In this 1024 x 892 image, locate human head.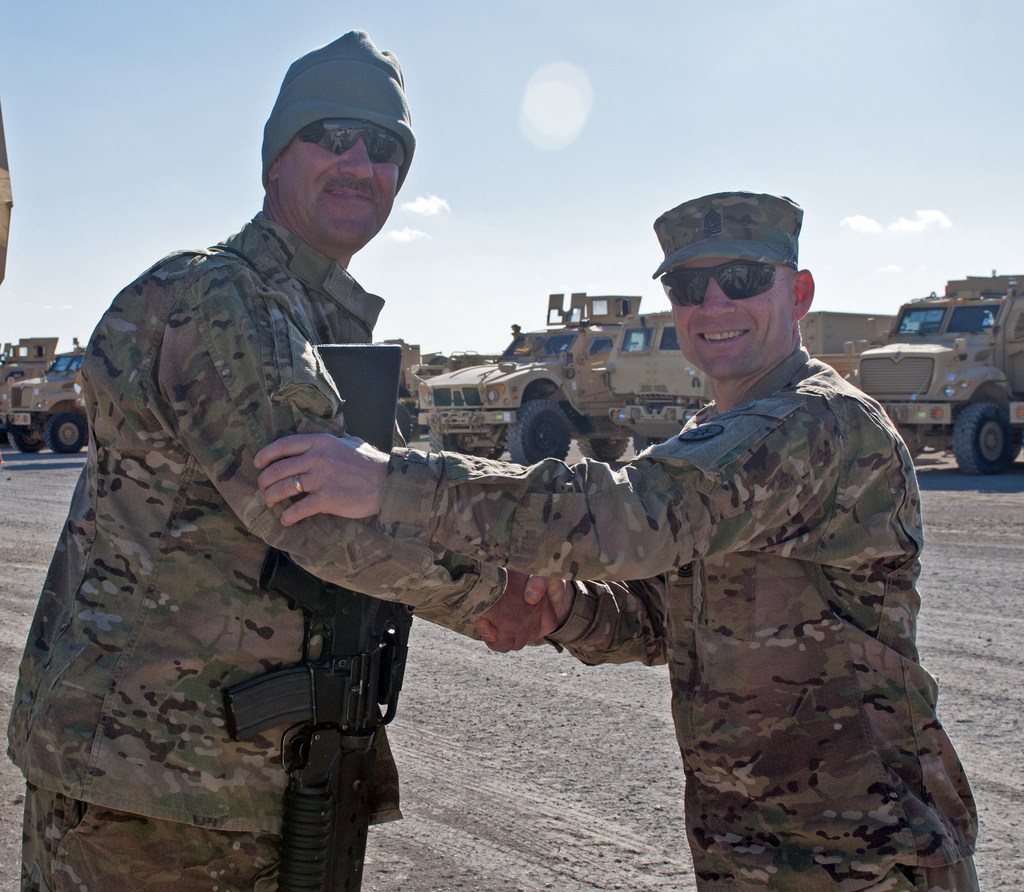
Bounding box: pyautogui.locateOnScreen(243, 53, 392, 239).
